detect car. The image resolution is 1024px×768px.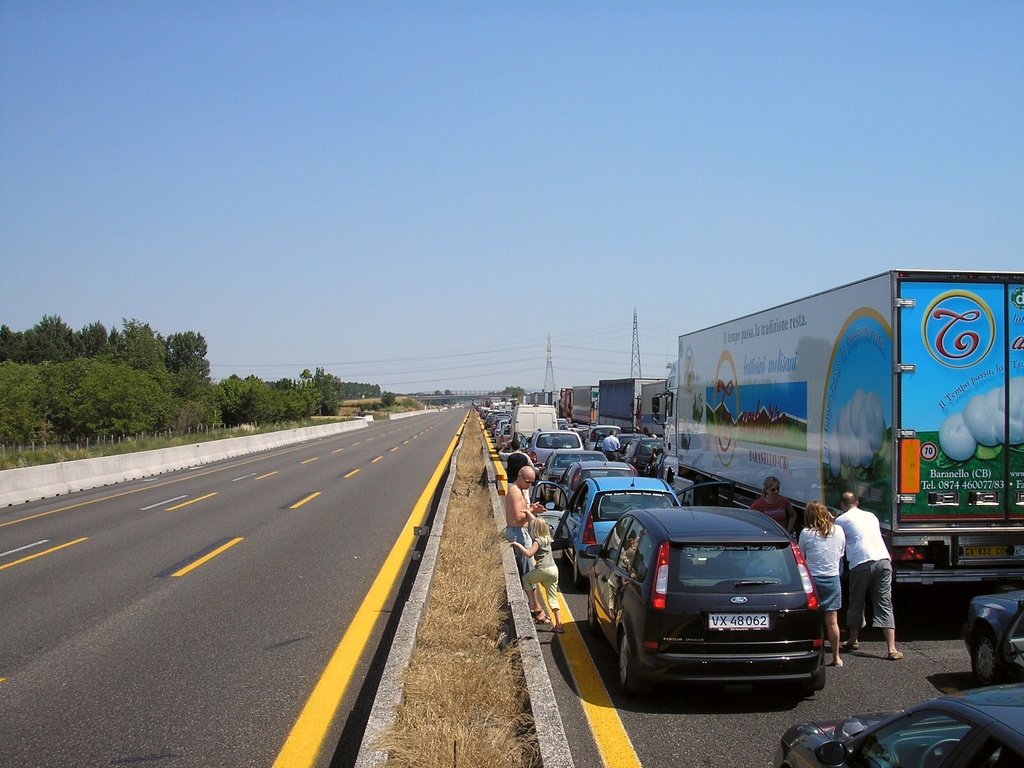
crop(588, 424, 625, 462).
